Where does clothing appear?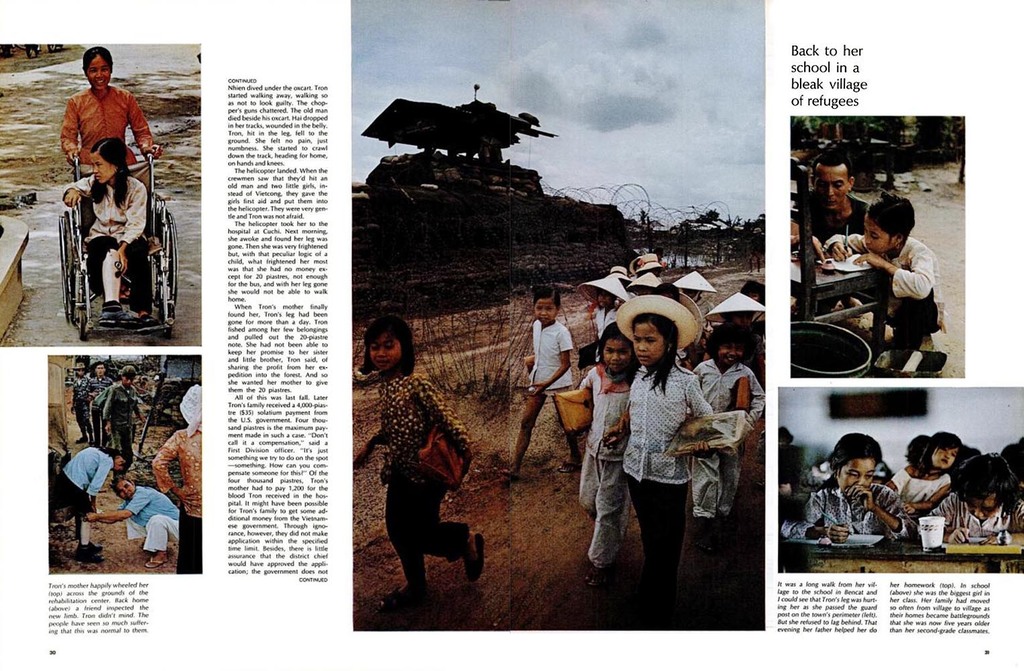
Appears at bbox=[62, 166, 142, 294].
